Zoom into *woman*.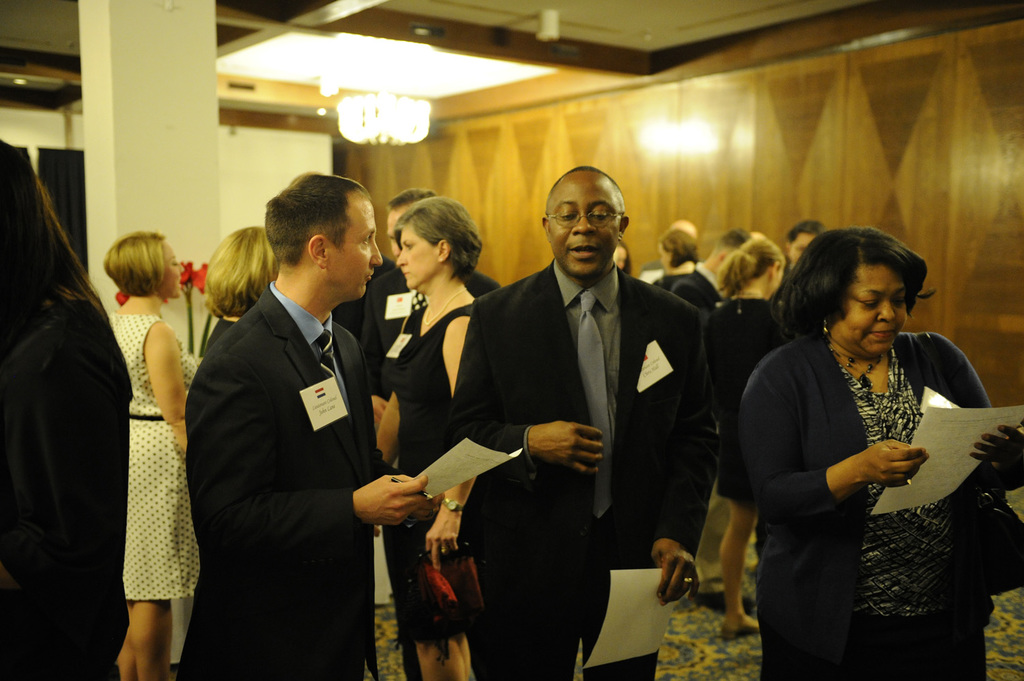
Zoom target: detection(199, 224, 288, 361).
